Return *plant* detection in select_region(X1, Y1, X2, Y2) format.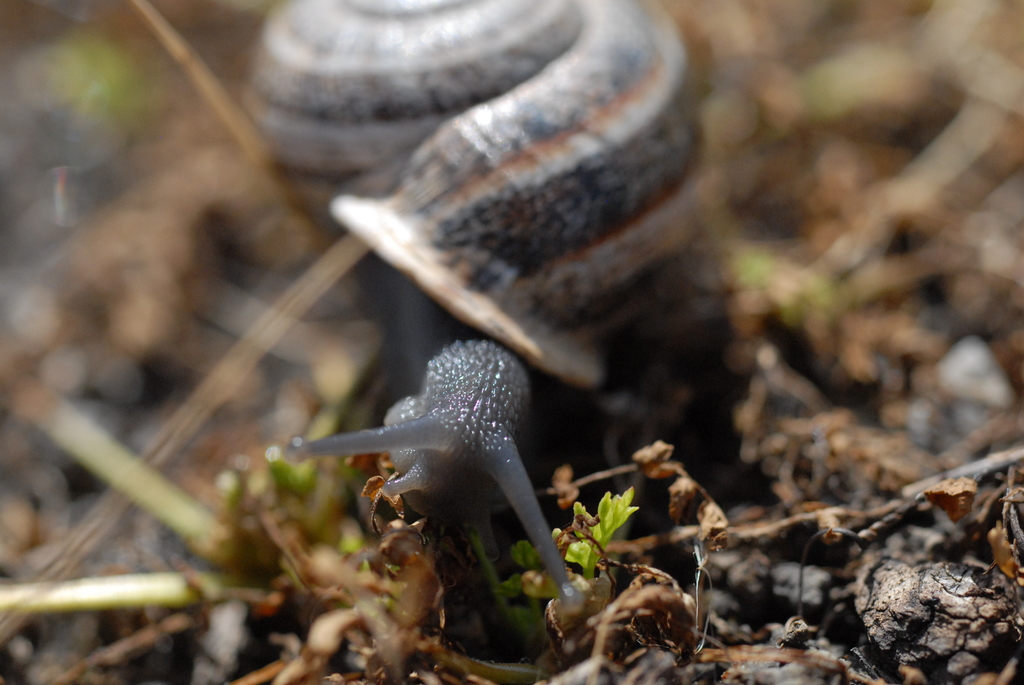
select_region(494, 488, 662, 659).
